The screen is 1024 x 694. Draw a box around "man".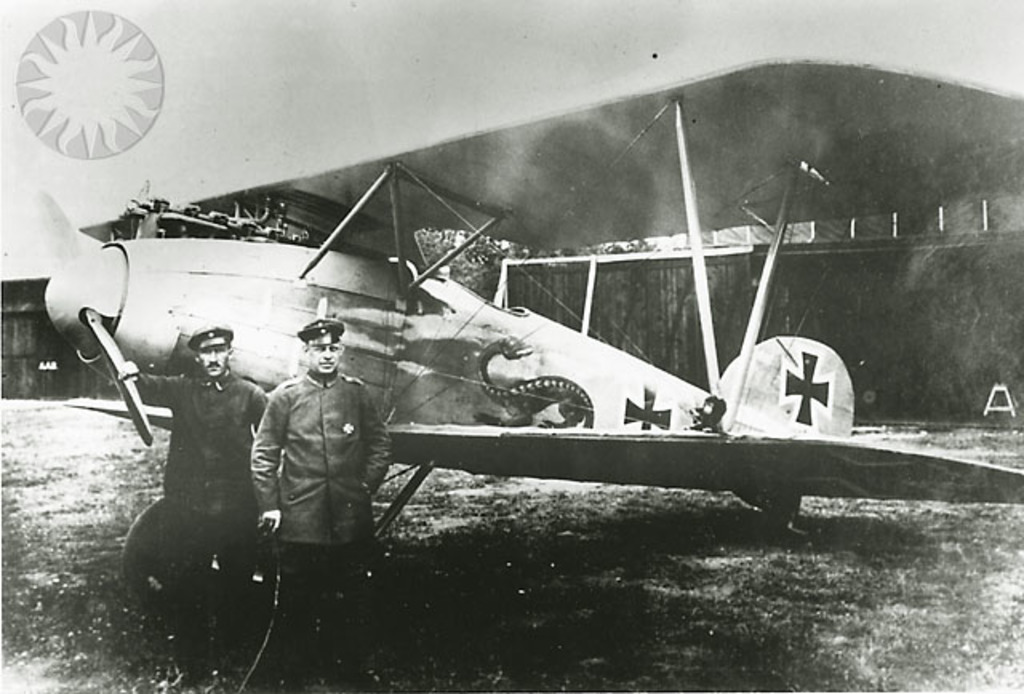
locate(117, 331, 270, 683).
